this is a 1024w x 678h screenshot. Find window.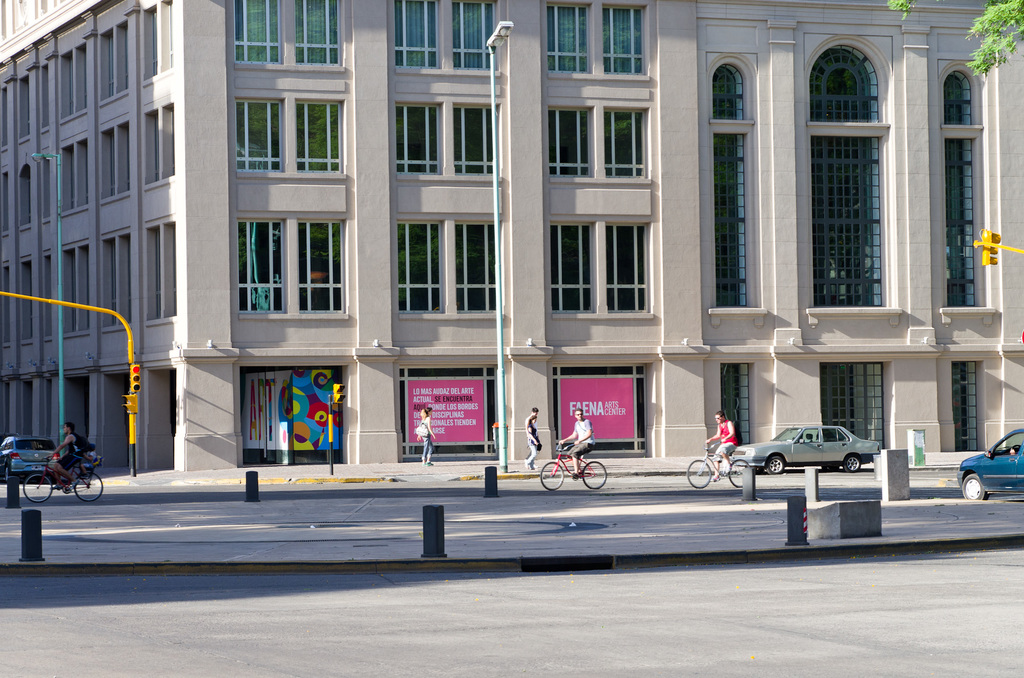
Bounding box: (605, 111, 651, 179).
